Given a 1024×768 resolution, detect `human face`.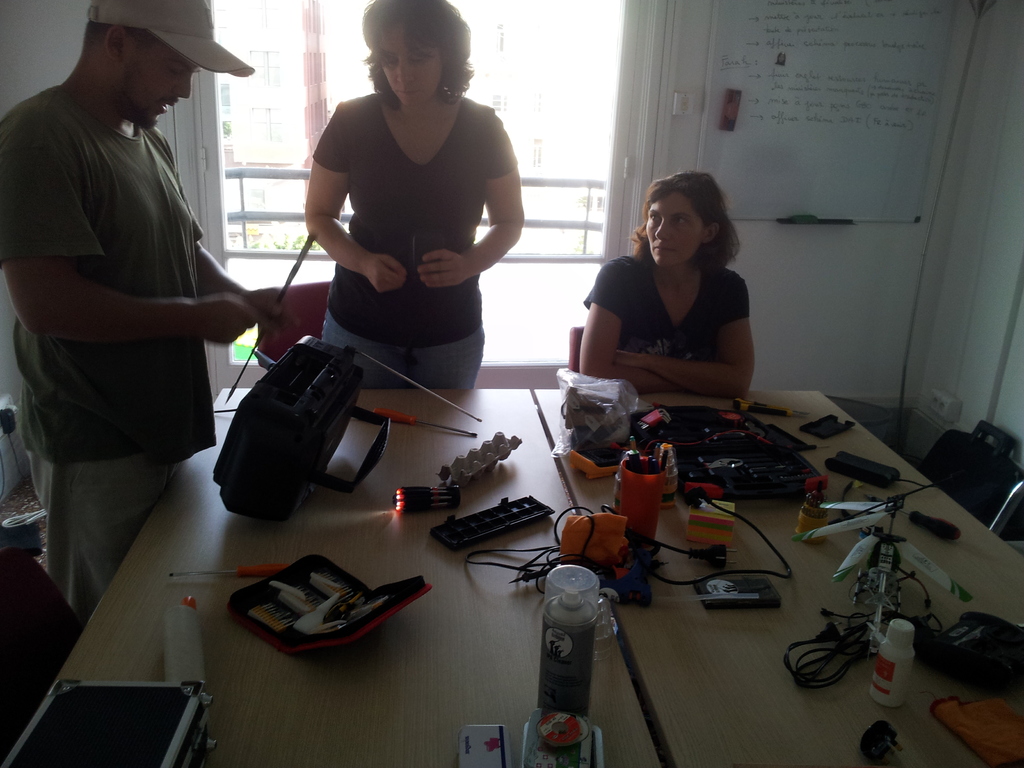
<region>376, 24, 443, 109</region>.
